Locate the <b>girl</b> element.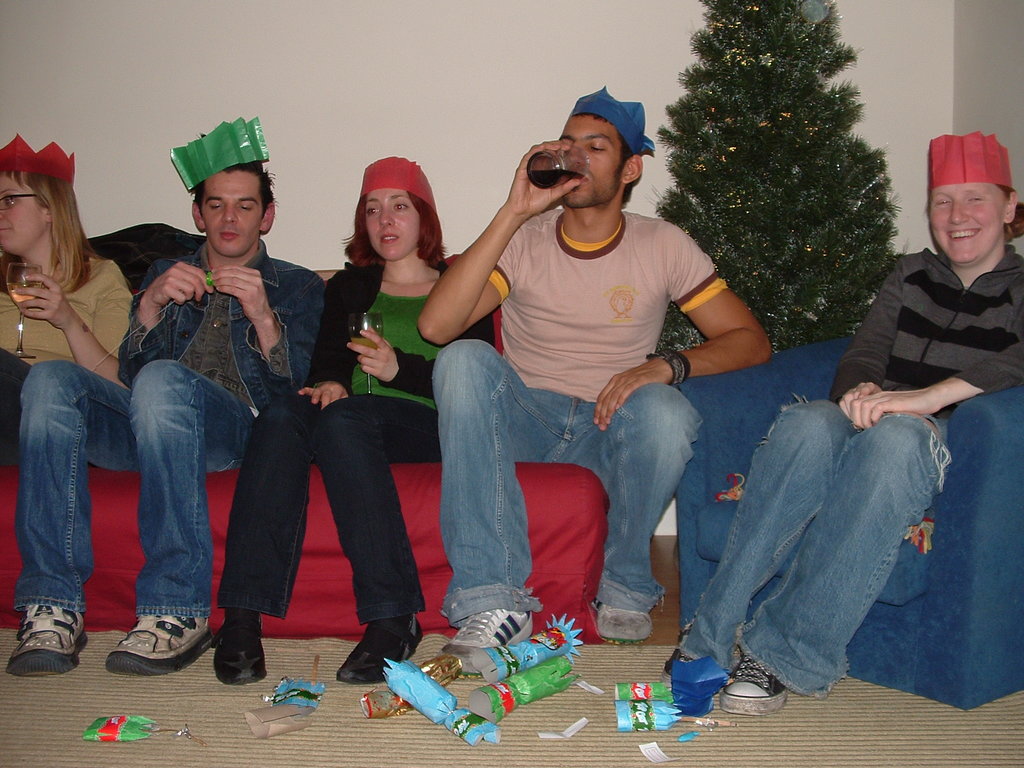
Element bbox: rect(211, 156, 477, 685).
